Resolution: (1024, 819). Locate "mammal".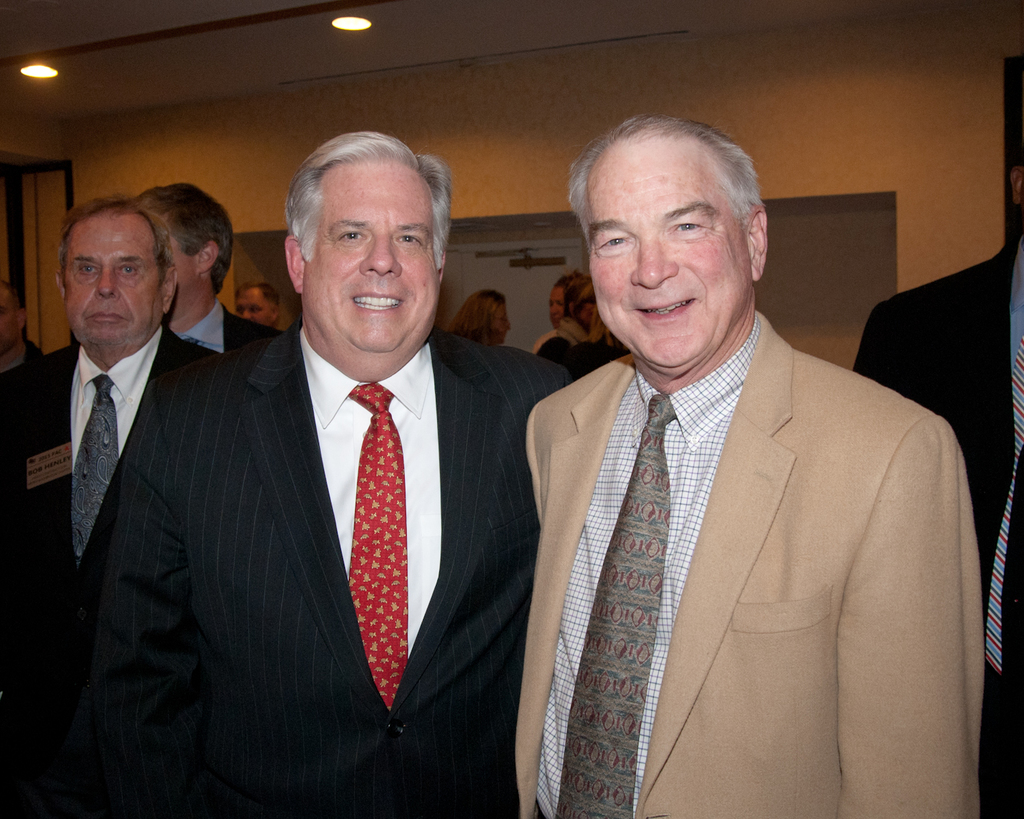
pyautogui.locateOnScreen(532, 274, 566, 359).
